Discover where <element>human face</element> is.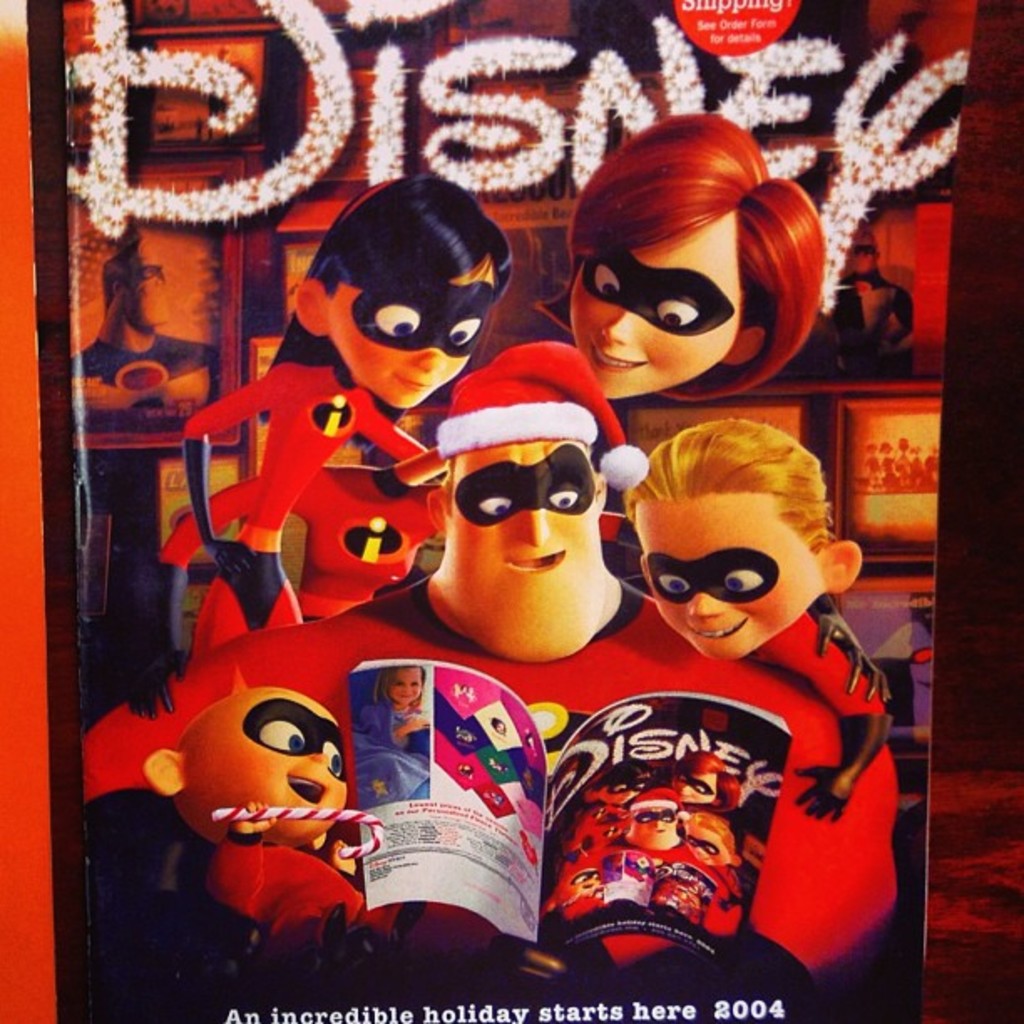
Discovered at BBox(328, 261, 484, 408).
